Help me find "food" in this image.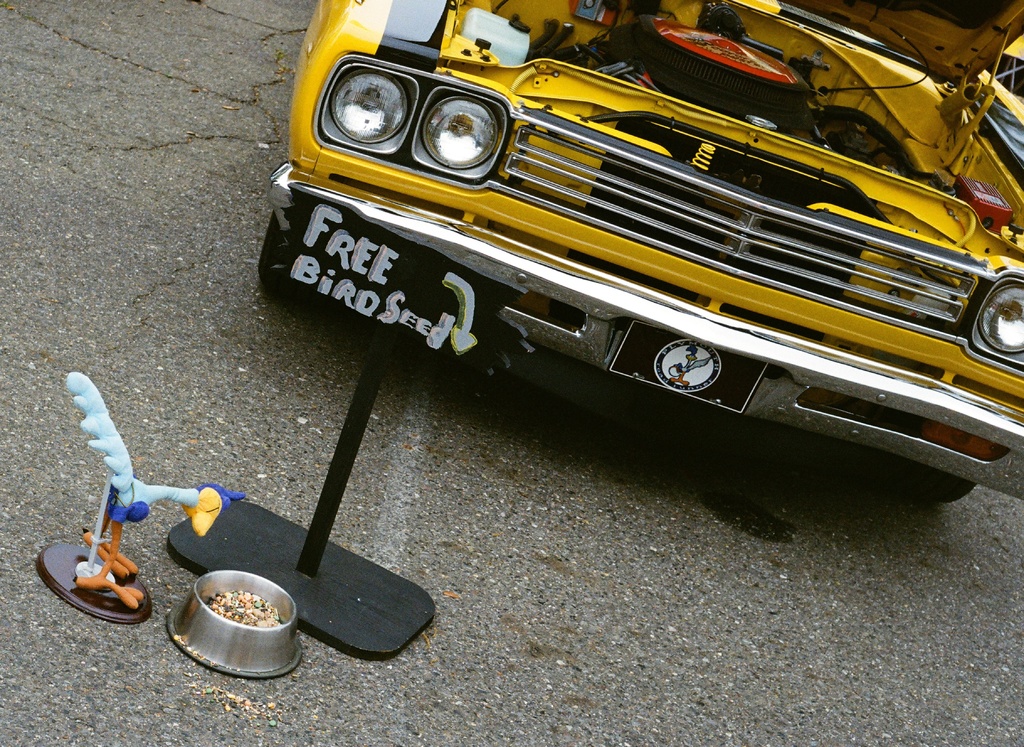
Found it: [173, 586, 287, 676].
